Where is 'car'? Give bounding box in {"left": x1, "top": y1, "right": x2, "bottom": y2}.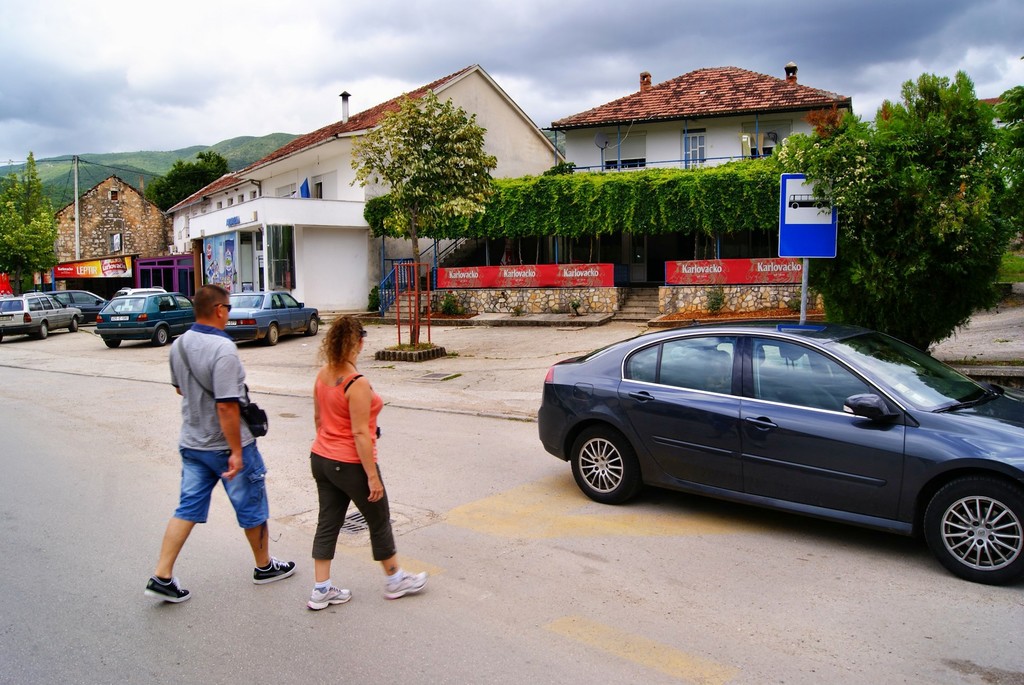
{"left": 221, "top": 287, "right": 317, "bottom": 347}.
